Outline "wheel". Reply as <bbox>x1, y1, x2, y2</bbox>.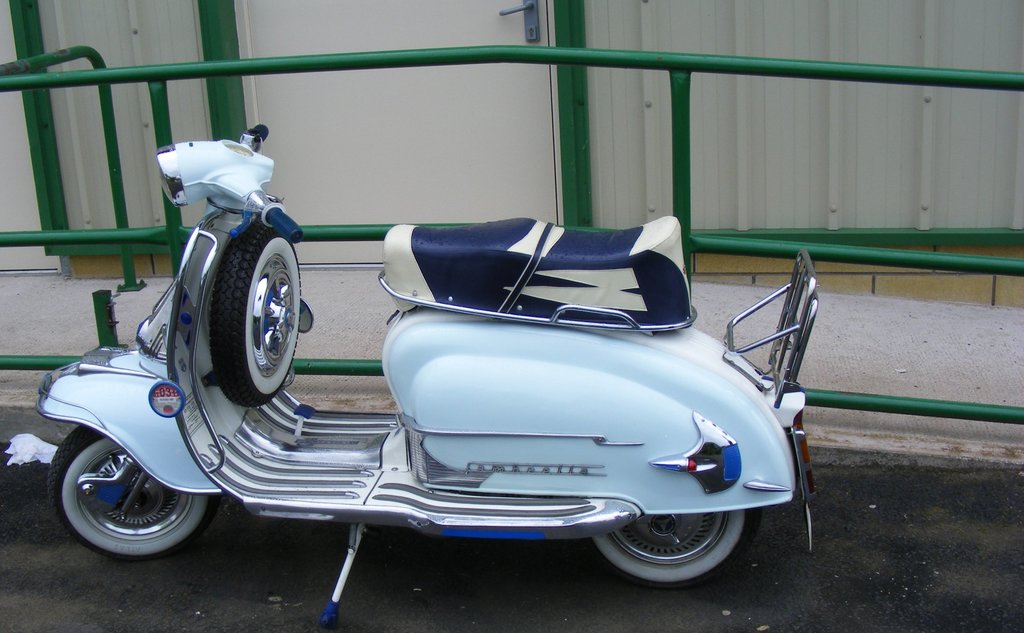
<bbox>203, 221, 300, 408</bbox>.
